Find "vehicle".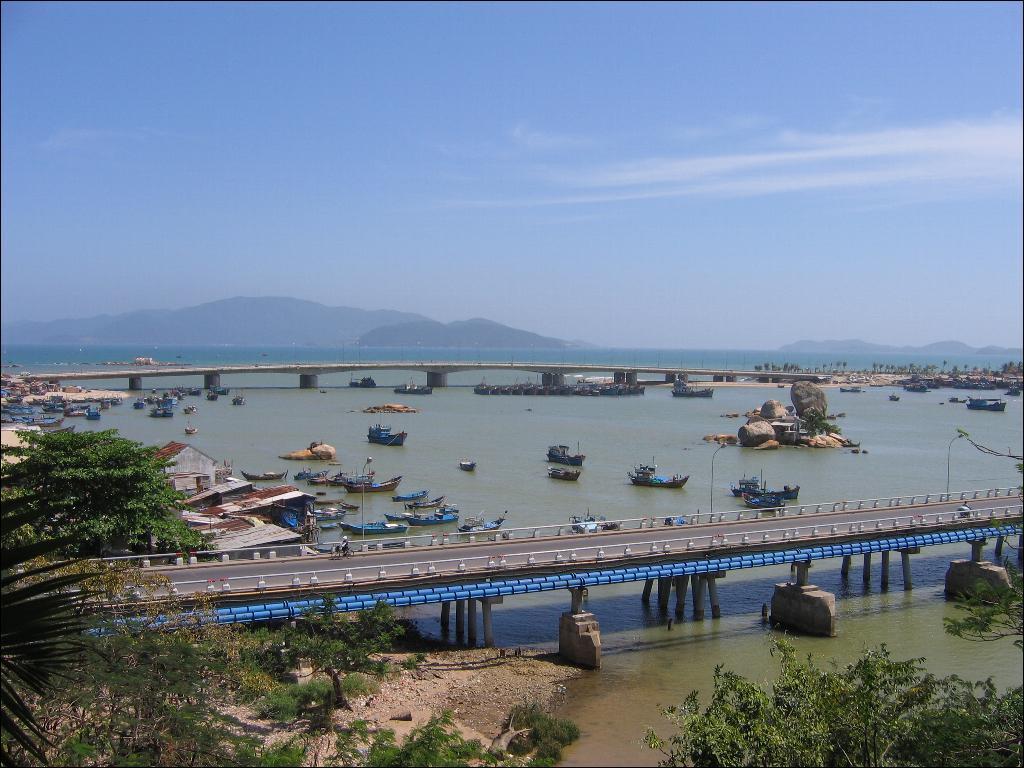
458,458,476,474.
